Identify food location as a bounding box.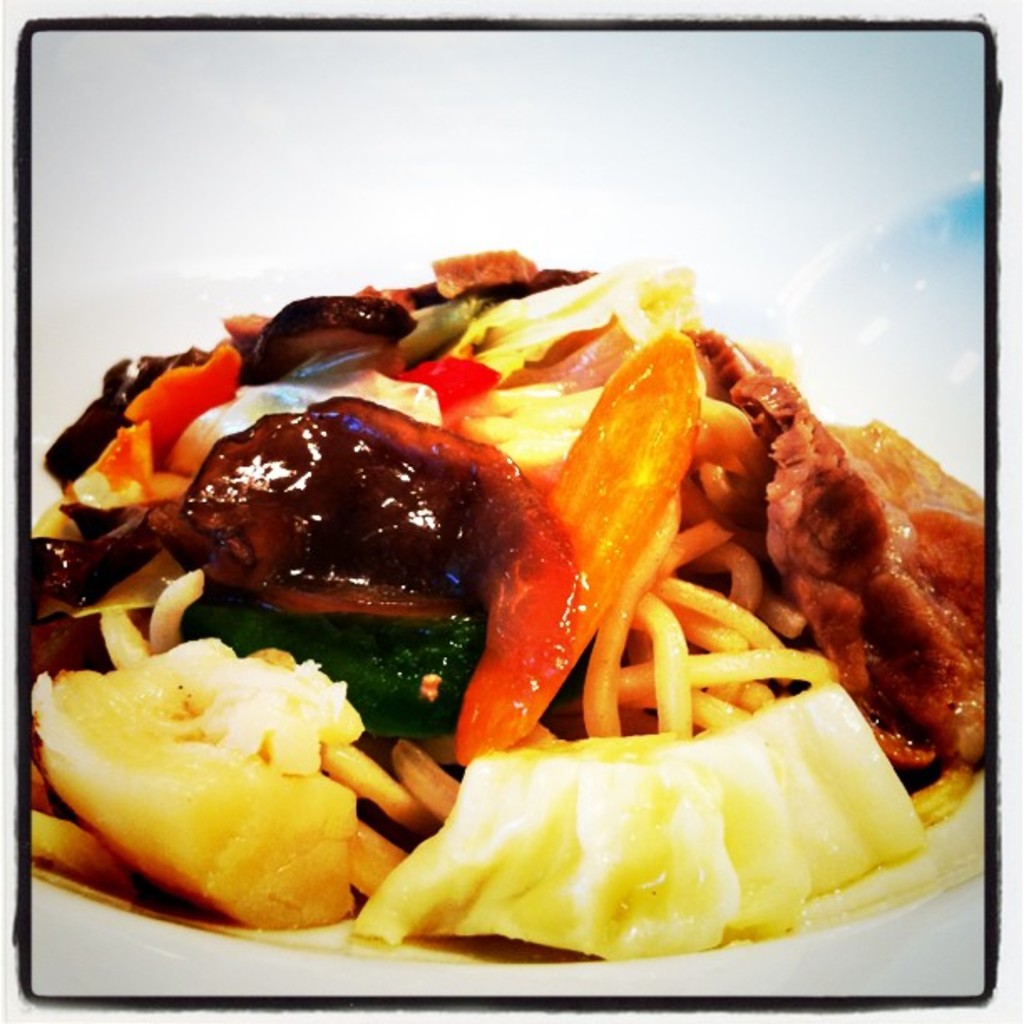
box(23, 238, 980, 969).
